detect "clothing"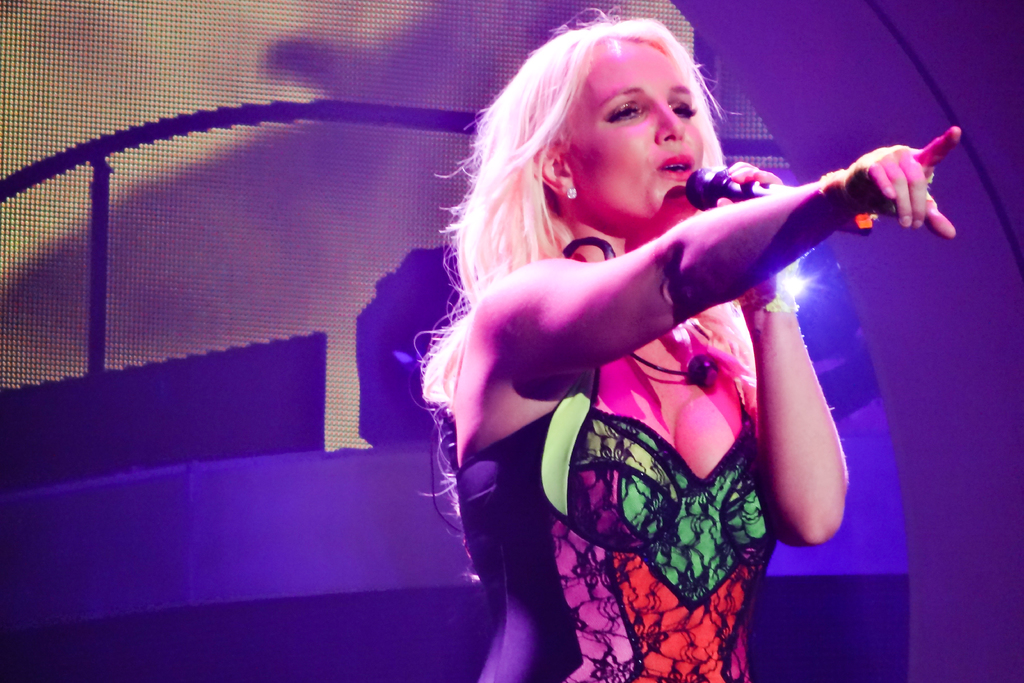
[x1=490, y1=179, x2=840, y2=675]
